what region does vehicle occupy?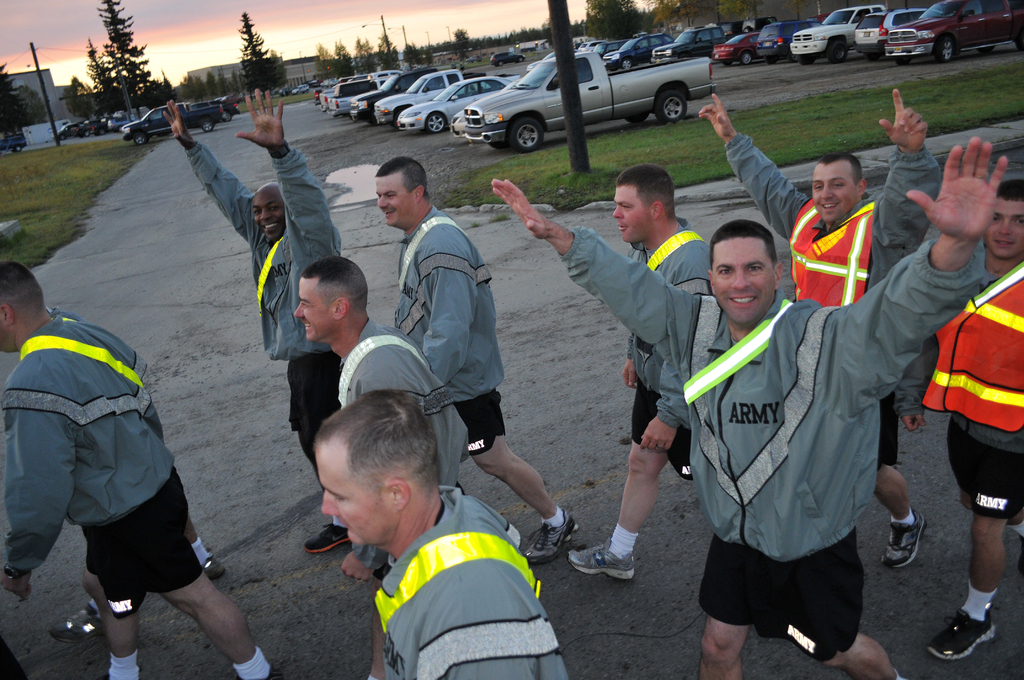
{"x1": 111, "y1": 111, "x2": 129, "y2": 130}.
